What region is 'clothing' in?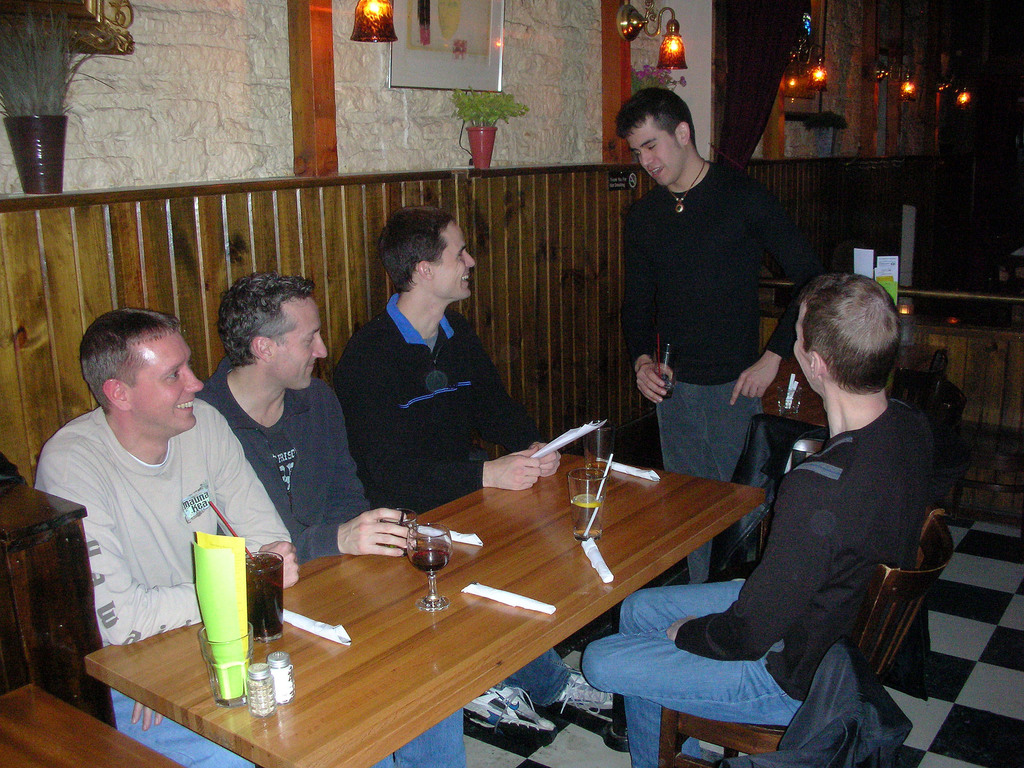
[324, 287, 556, 521].
